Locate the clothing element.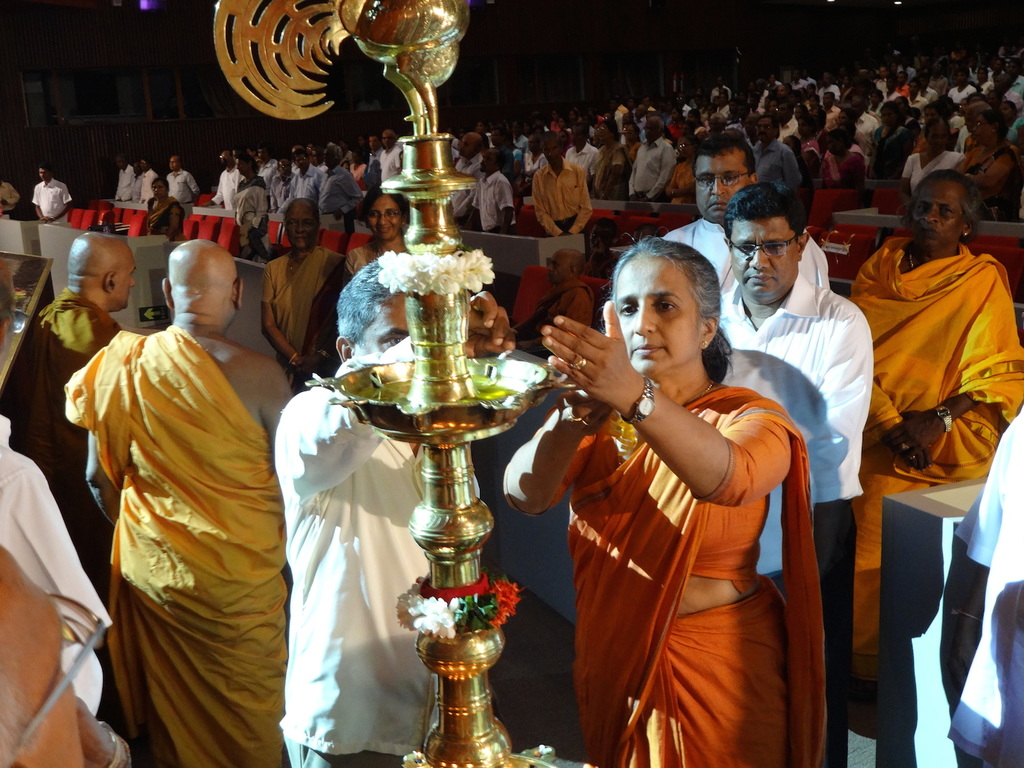
Element bbox: box(324, 167, 366, 203).
